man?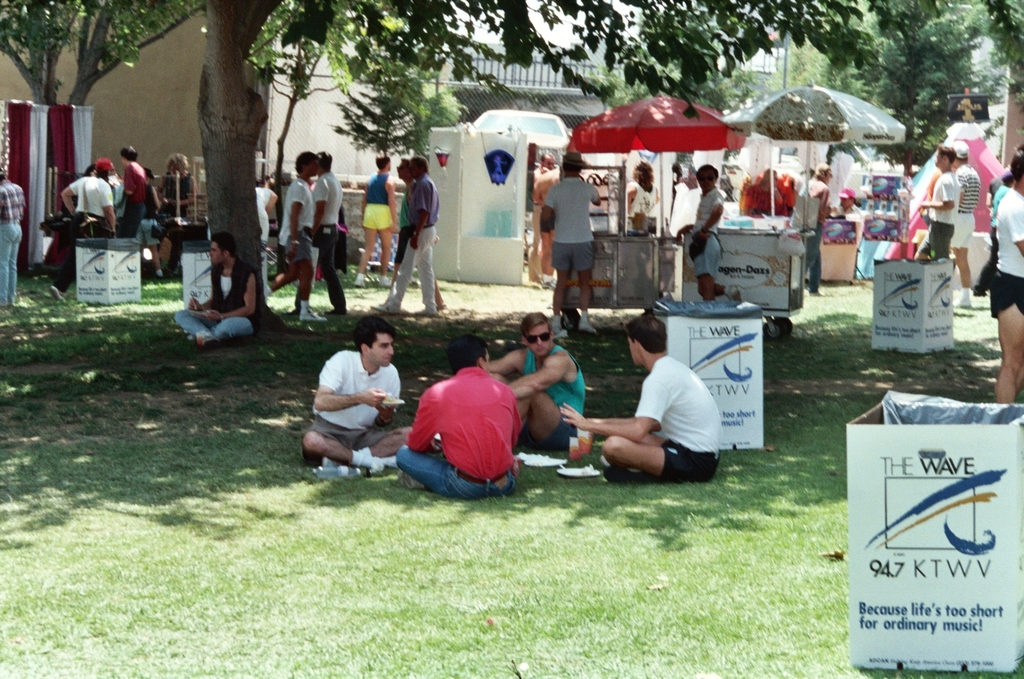
BBox(987, 149, 1023, 402)
